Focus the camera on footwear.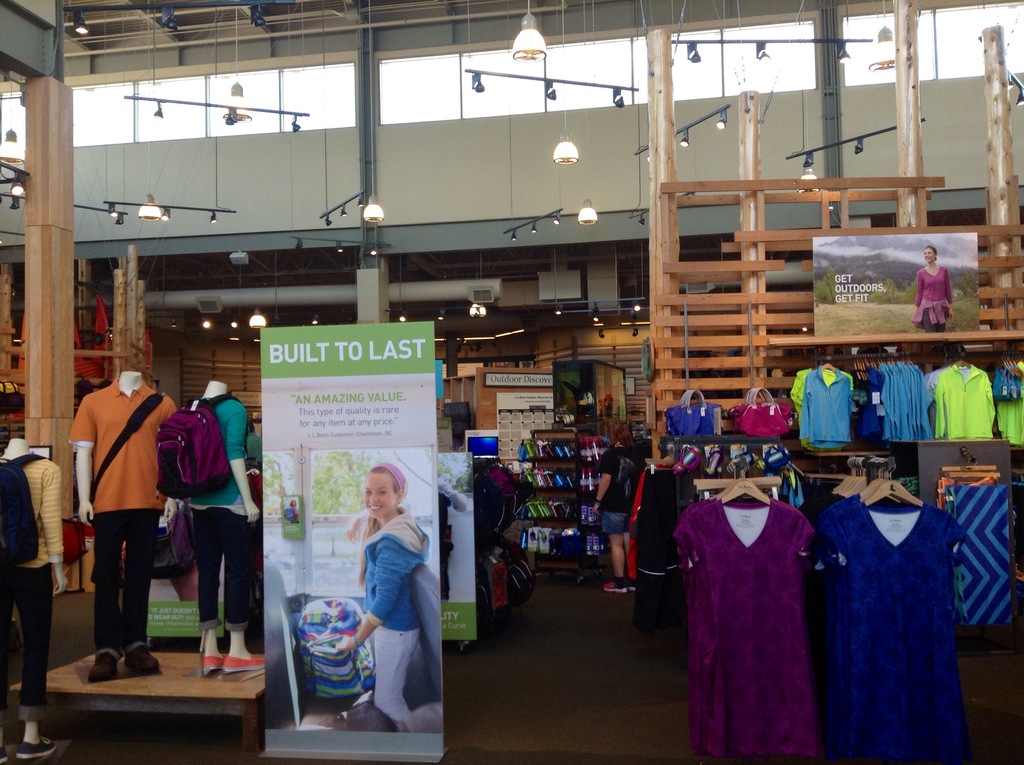
Focus region: (left=623, top=576, right=637, bottom=592).
